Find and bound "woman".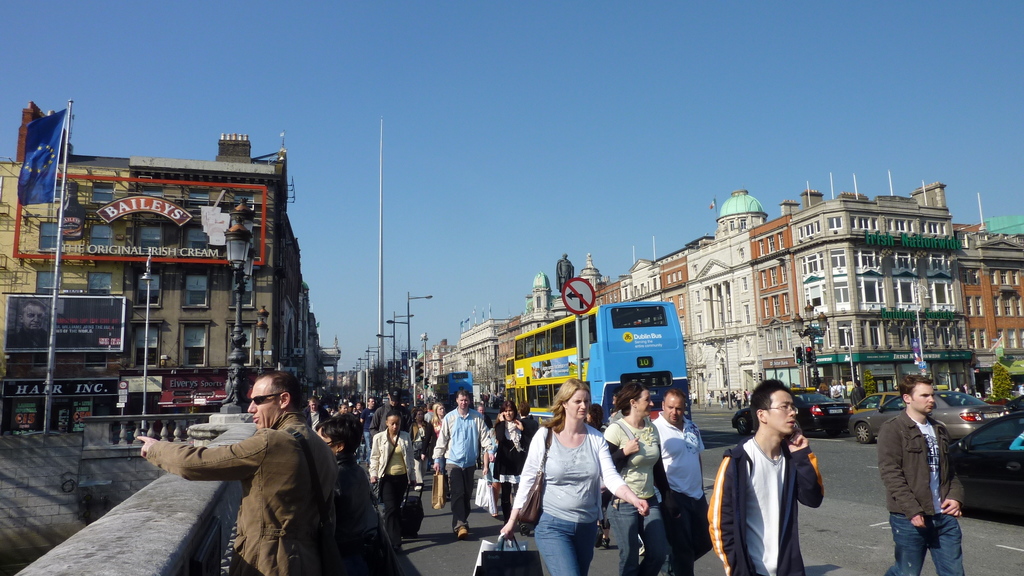
Bound: (x1=429, y1=401, x2=449, y2=445).
